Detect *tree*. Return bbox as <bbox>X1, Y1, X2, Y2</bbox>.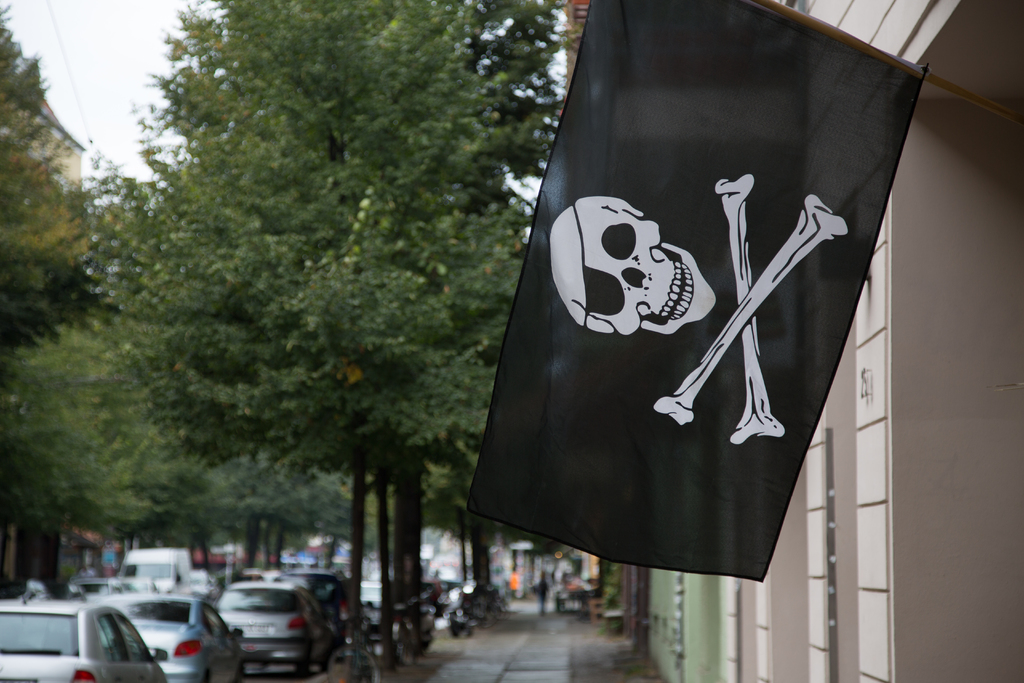
<bbox>31, 3, 576, 602</bbox>.
